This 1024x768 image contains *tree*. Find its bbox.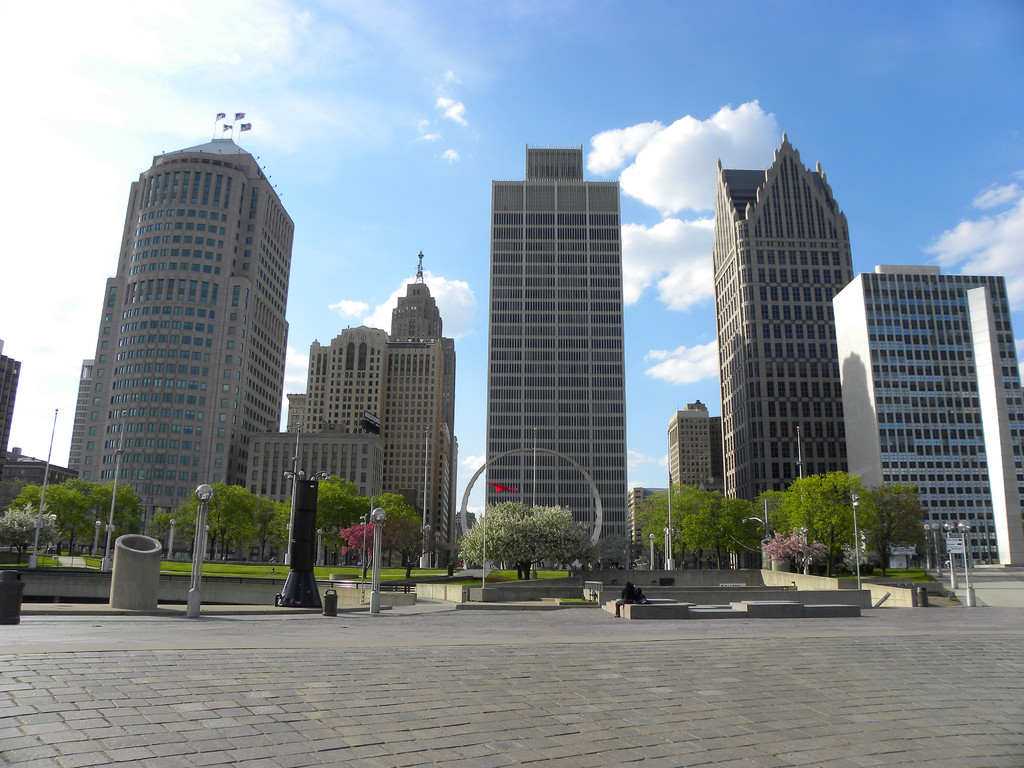
box(184, 486, 283, 563).
